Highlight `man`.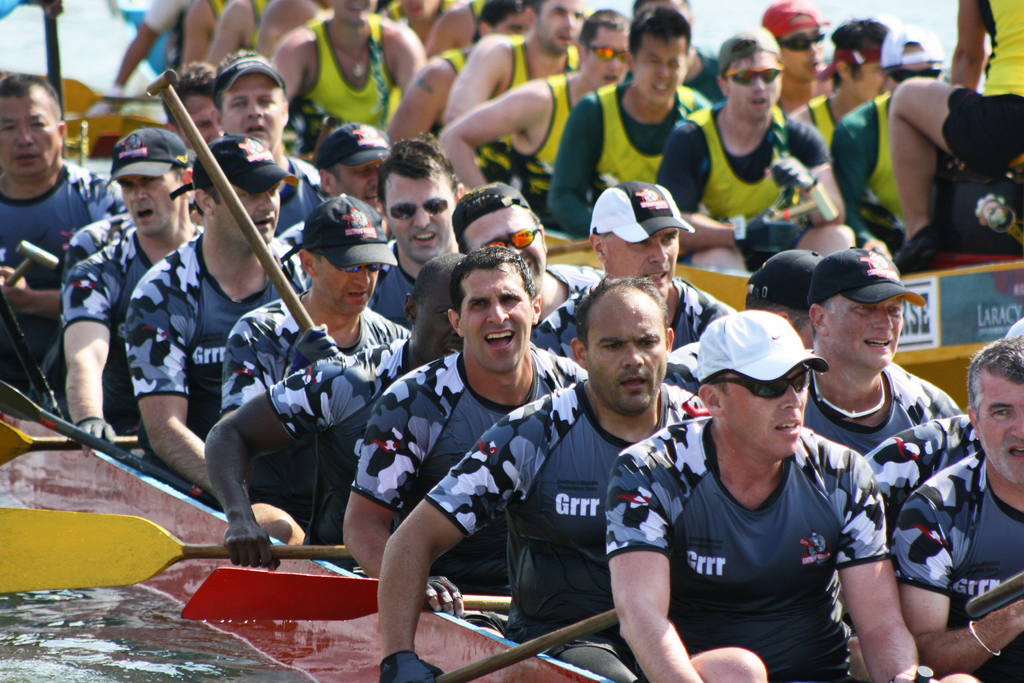
Highlighted region: BBox(801, 243, 962, 458).
